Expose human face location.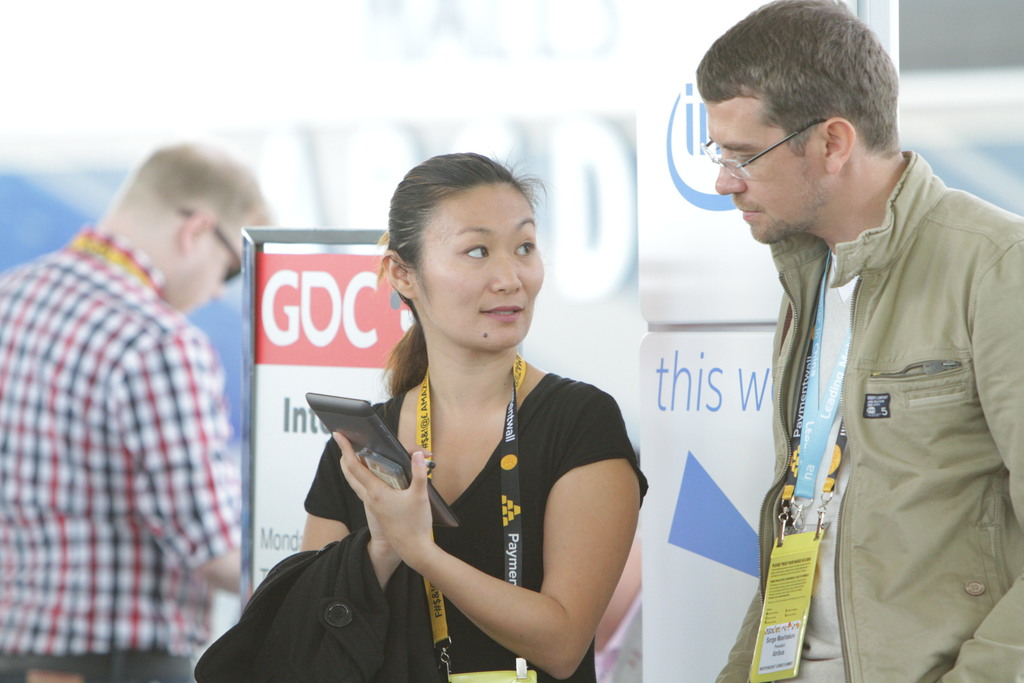
Exposed at bbox(710, 102, 810, 241).
